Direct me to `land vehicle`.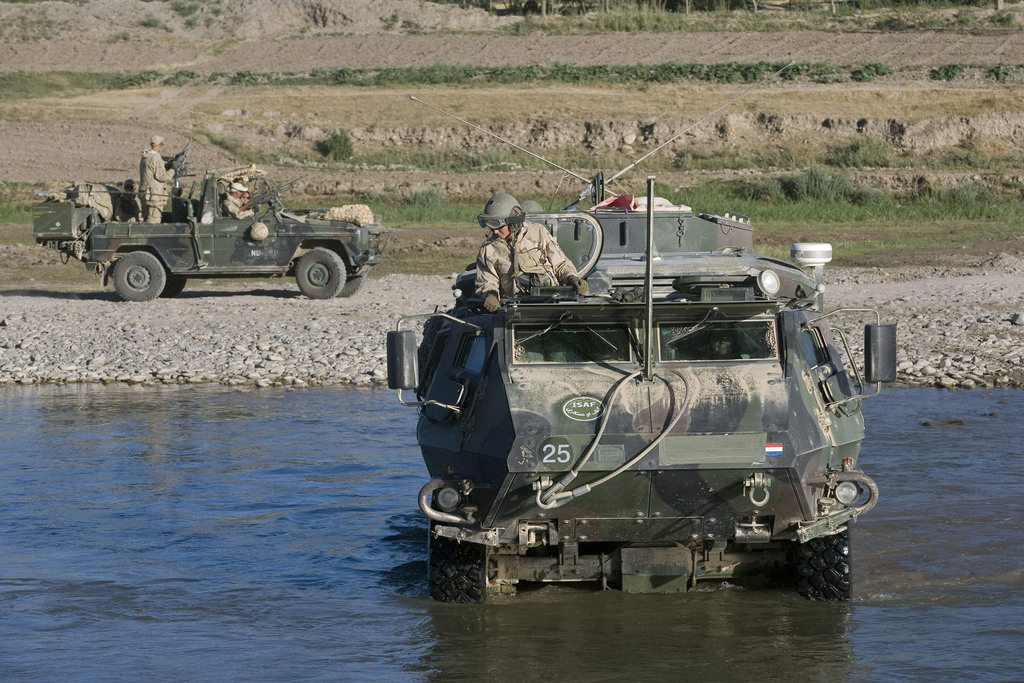
Direction: [left=55, top=161, right=388, bottom=302].
